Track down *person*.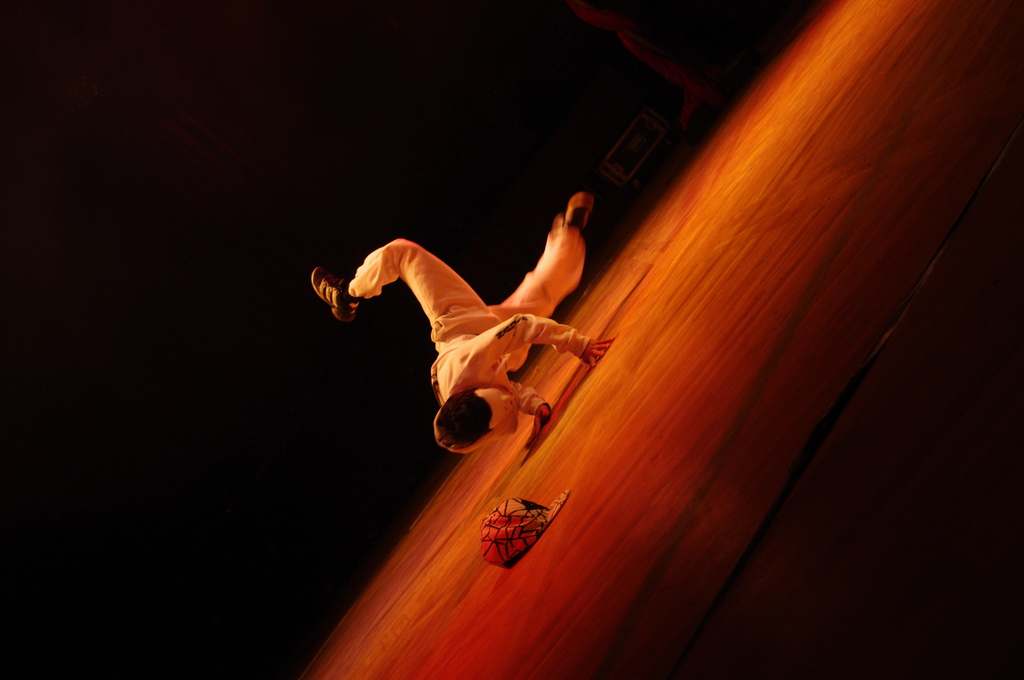
Tracked to crop(305, 169, 637, 486).
